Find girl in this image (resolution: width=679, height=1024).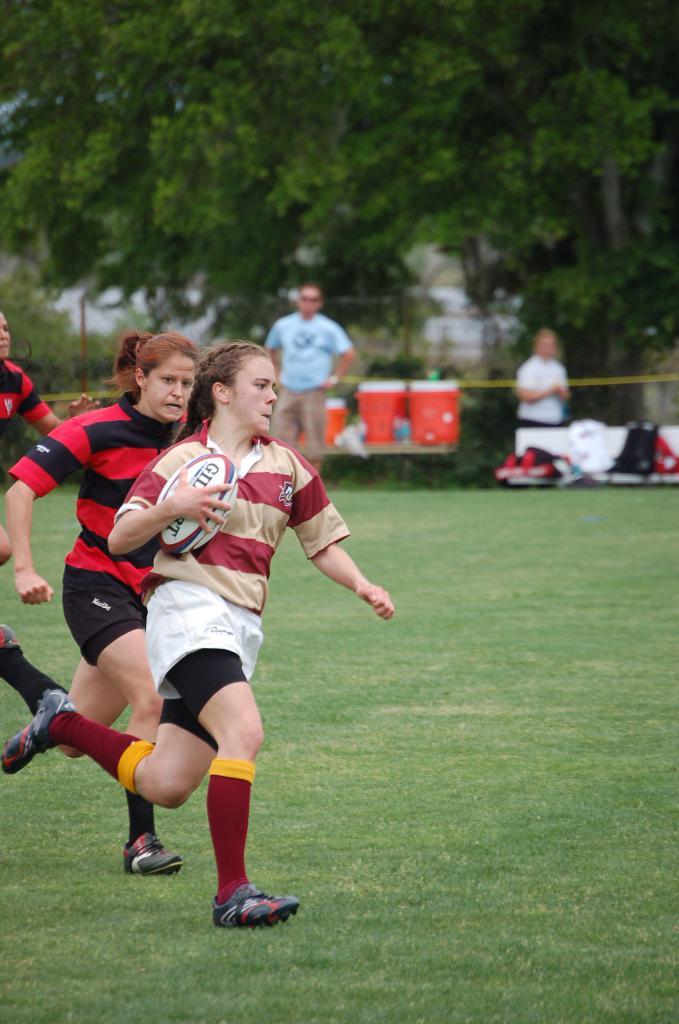
0/300/99/568.
